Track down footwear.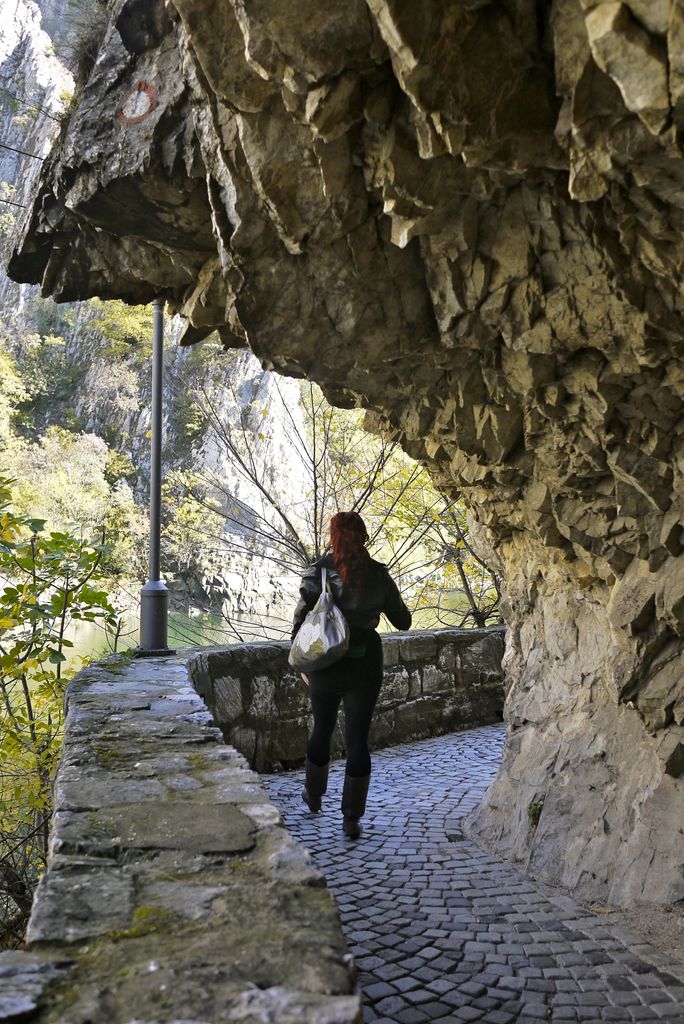
Tracked to <bbox>300, 787, 322, 813</bbox>.
